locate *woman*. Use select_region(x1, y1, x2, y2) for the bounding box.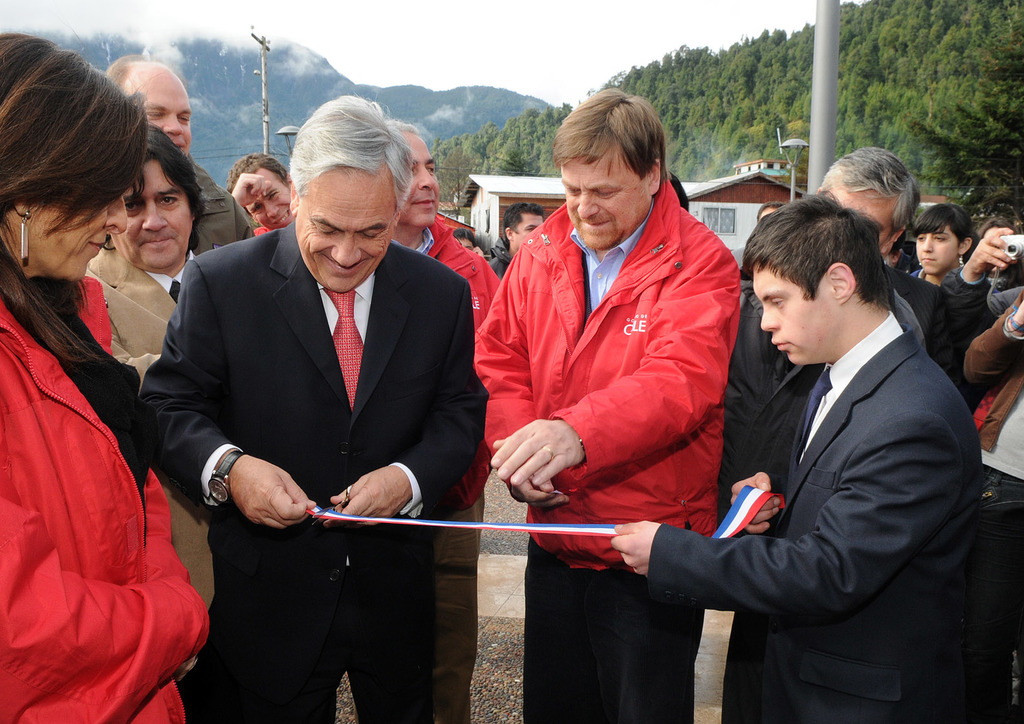
select_region(2, 45, 190, 723).
